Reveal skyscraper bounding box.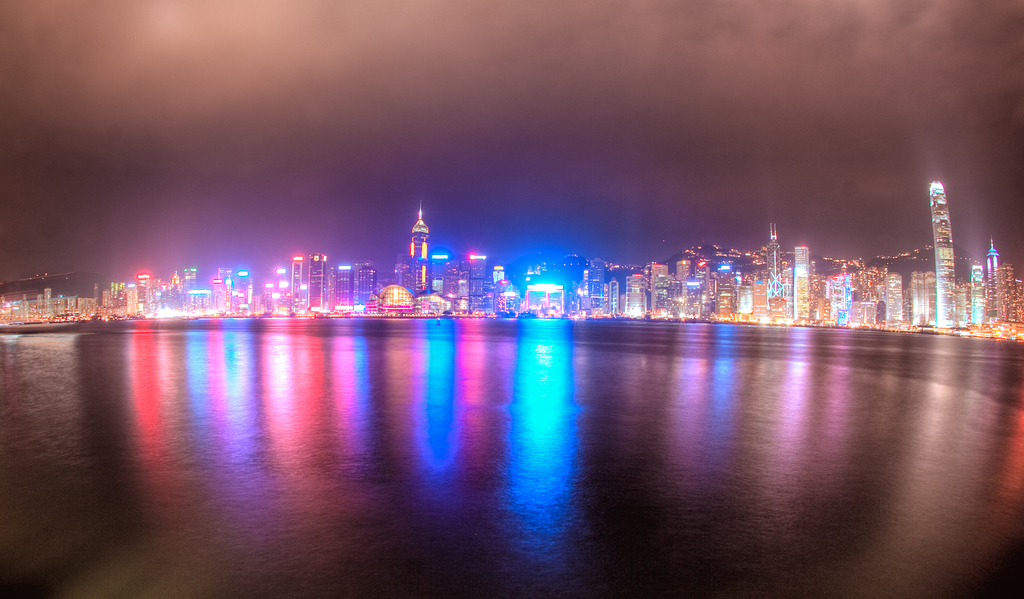
Revealed: 410,197,430,302.
